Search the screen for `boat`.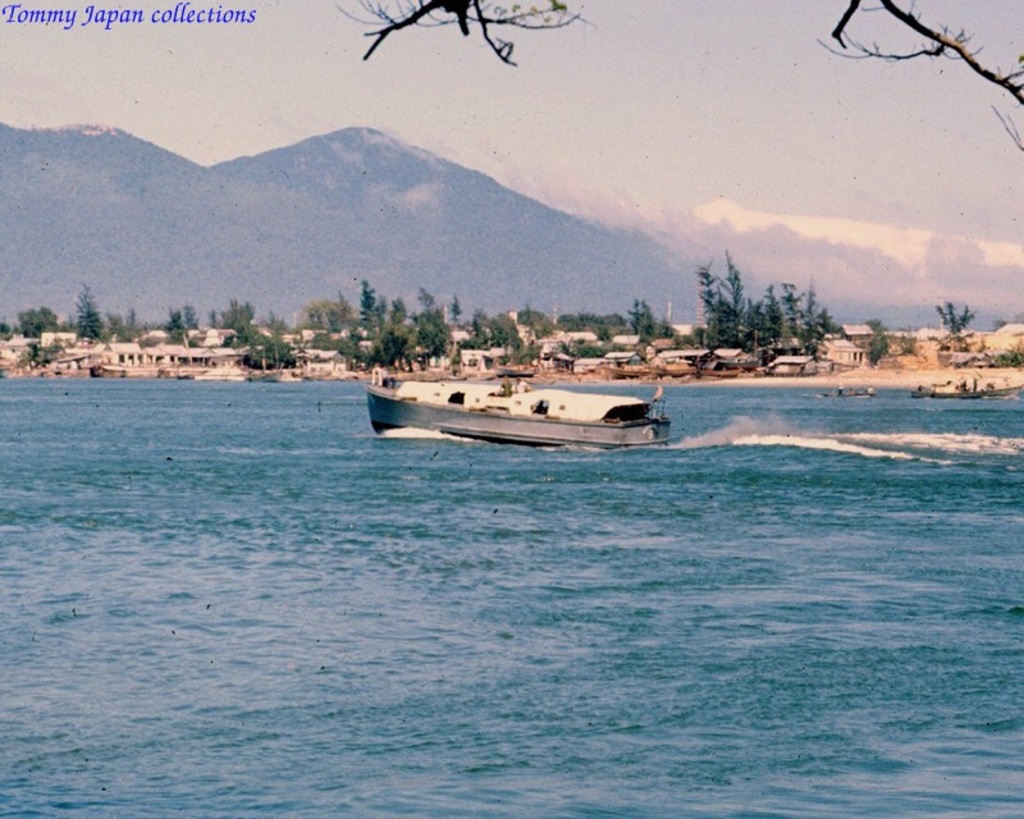
Found at [192,365,248,384].
